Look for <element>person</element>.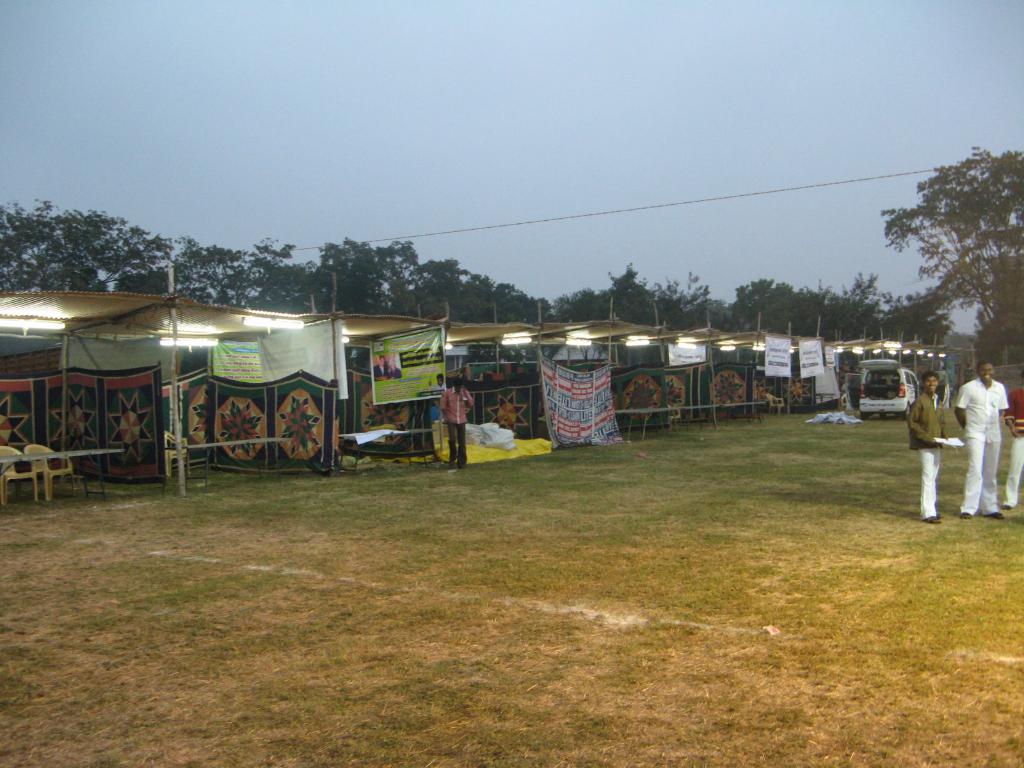
Found: 1002,387,1023,513.
